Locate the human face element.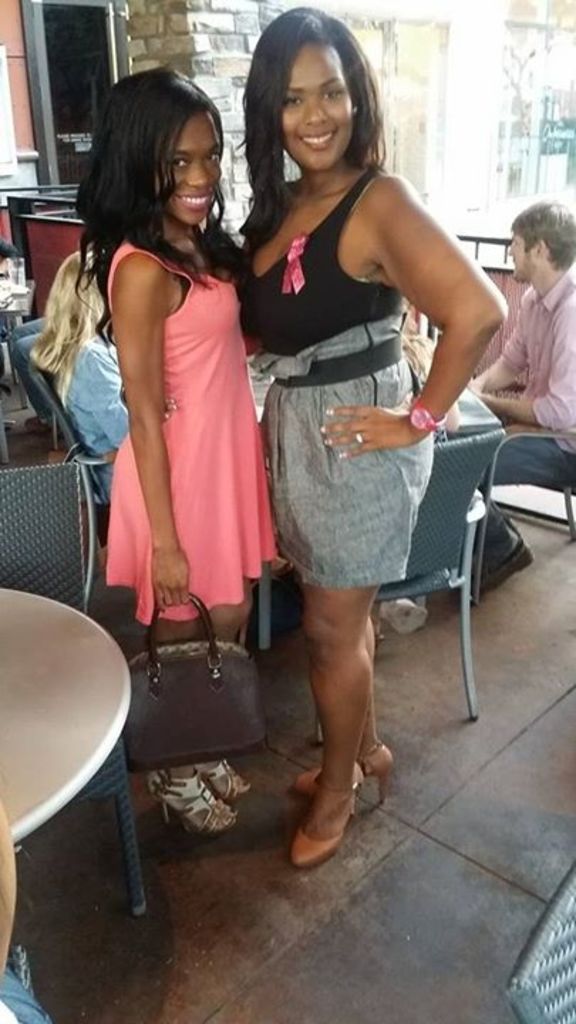
Element bbox: <region>277, 41, 351, 174</region>.
